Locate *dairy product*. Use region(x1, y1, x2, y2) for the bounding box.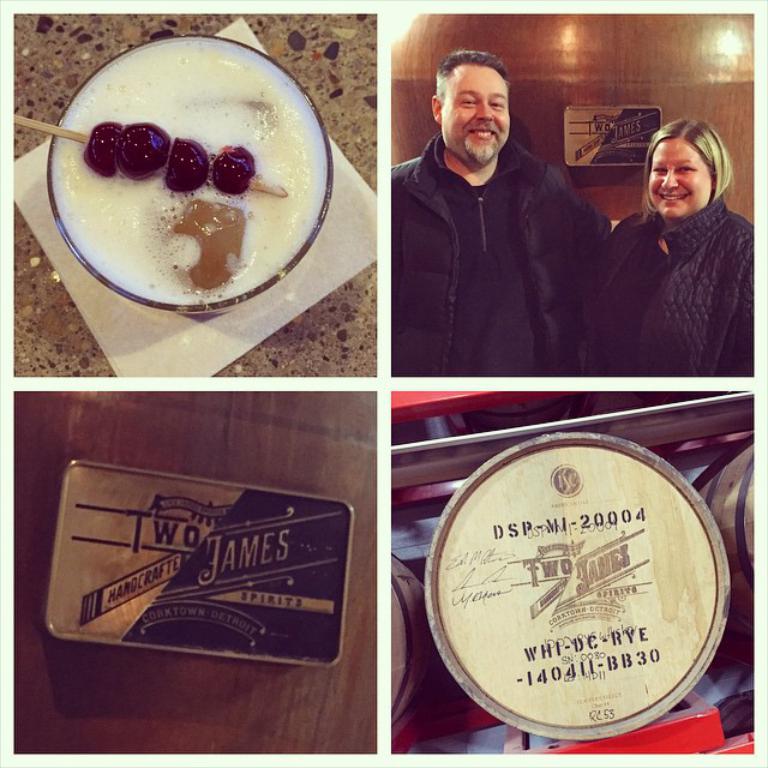
region(28, 36, 342, 319).
